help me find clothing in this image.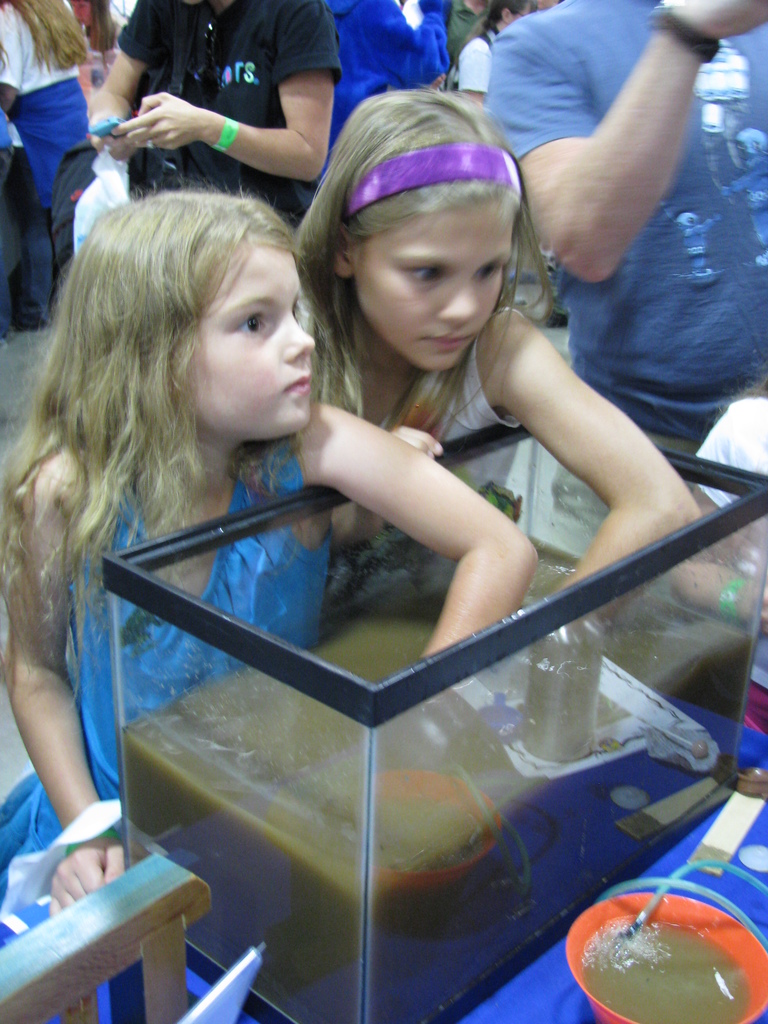
Found it: (x1=691, y1=393, x2=767, y2=736).
